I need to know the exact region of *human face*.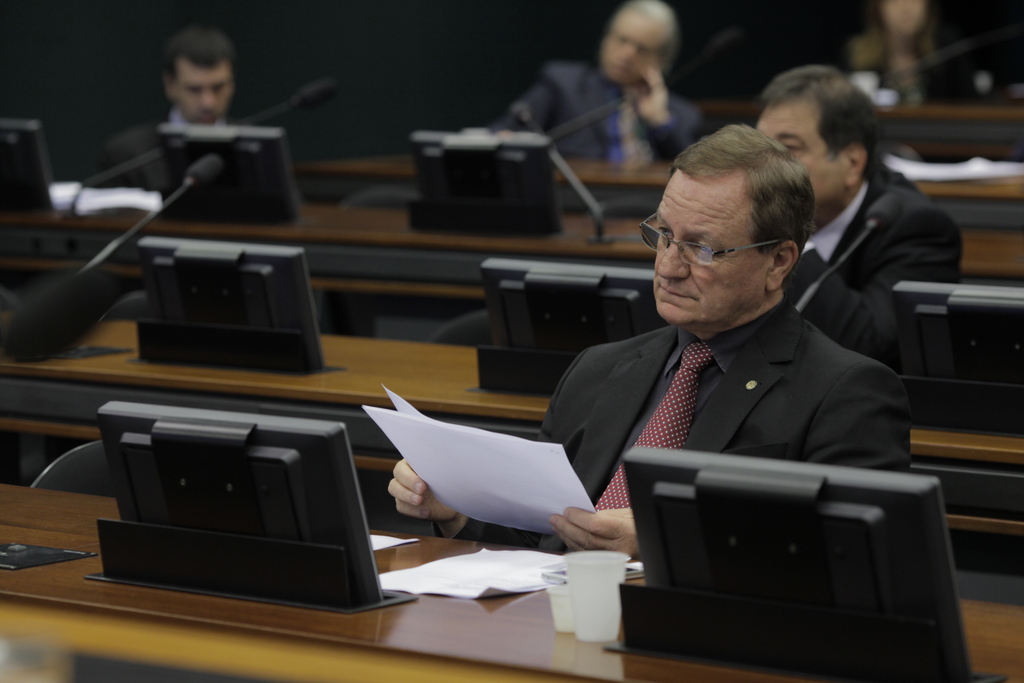
Region: <region>173, 58, 233, 123</region>.
